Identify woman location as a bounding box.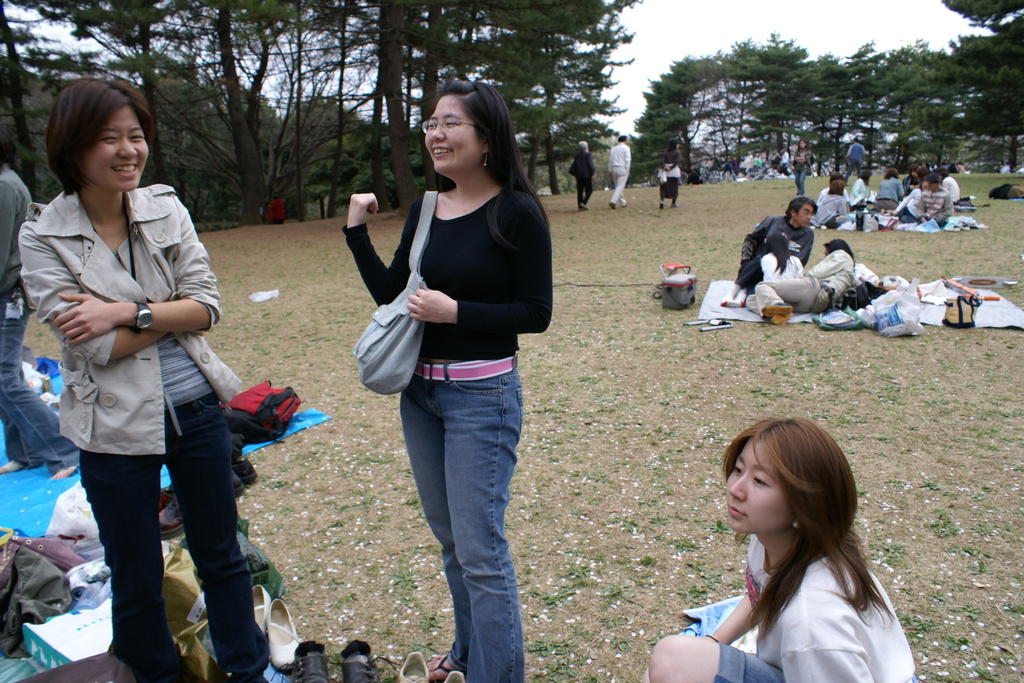
(x1=895, y1=176, x2=934, y2=226).
